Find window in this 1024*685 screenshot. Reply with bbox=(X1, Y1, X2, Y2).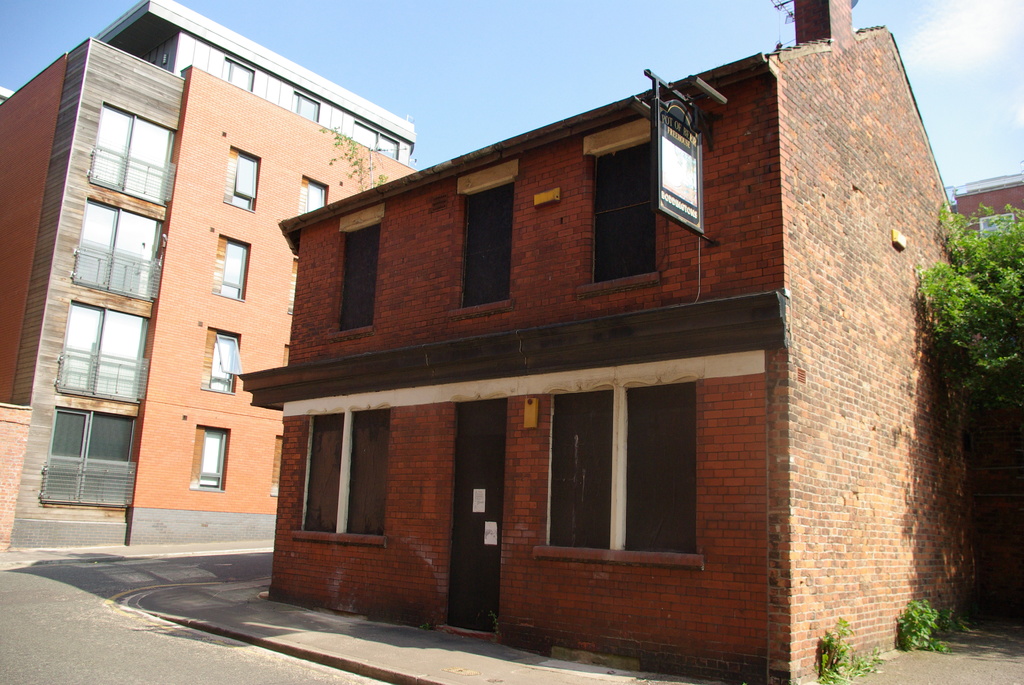
bbox=(104, 111, 168, 207).
